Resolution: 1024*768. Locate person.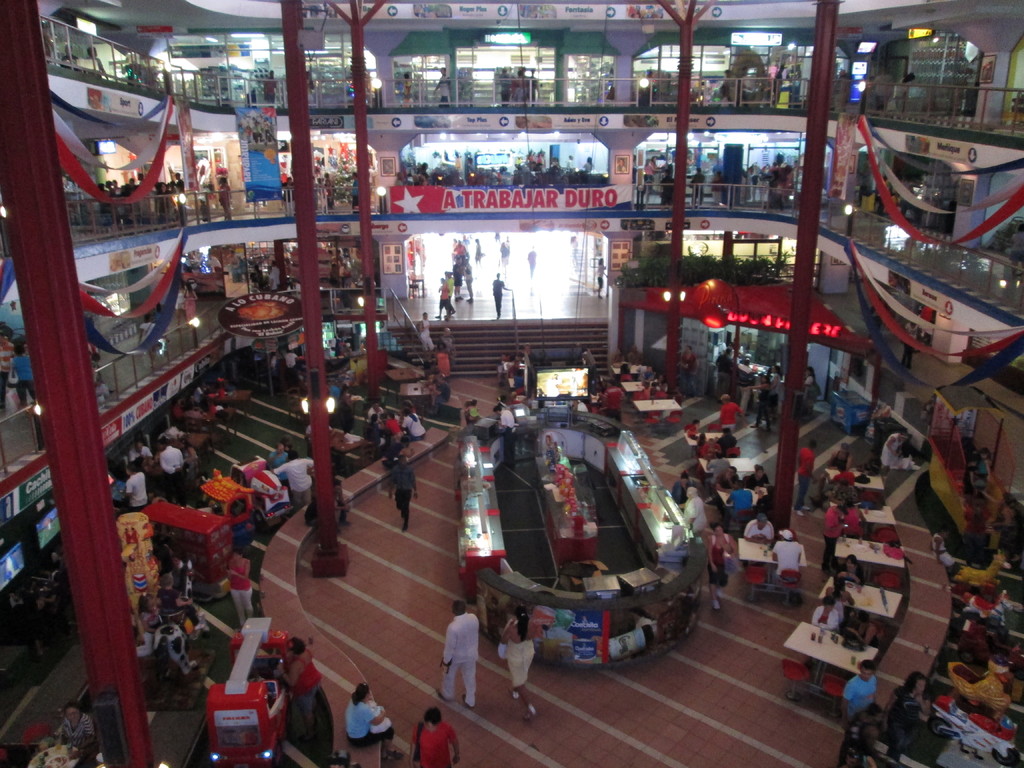
[left=428, top=343, right=455, bottom=383].
